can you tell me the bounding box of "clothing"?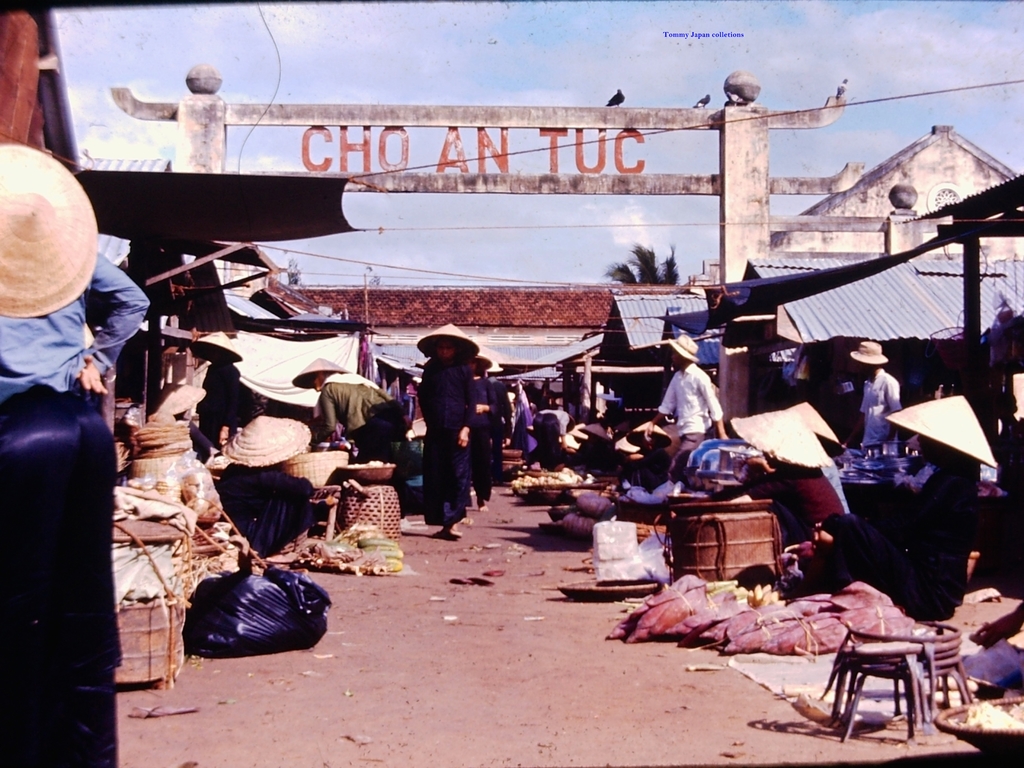
(x1=860, y1=372, x2=902, y2=444).
